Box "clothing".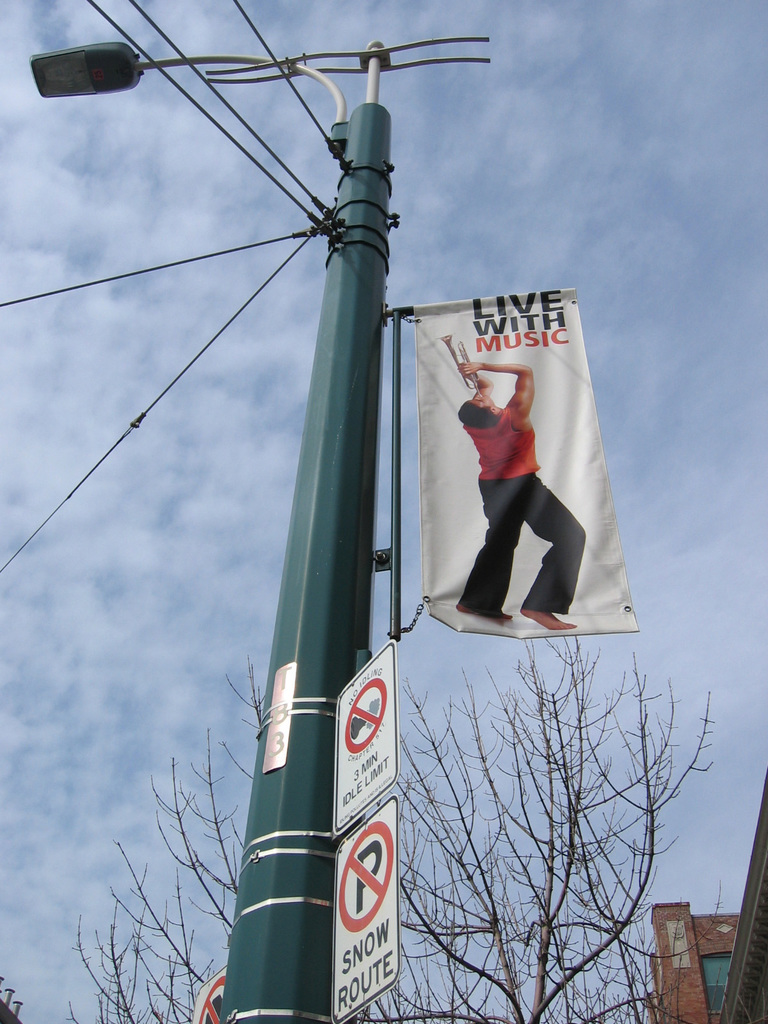
BBox(452, 361, 600, 631).
